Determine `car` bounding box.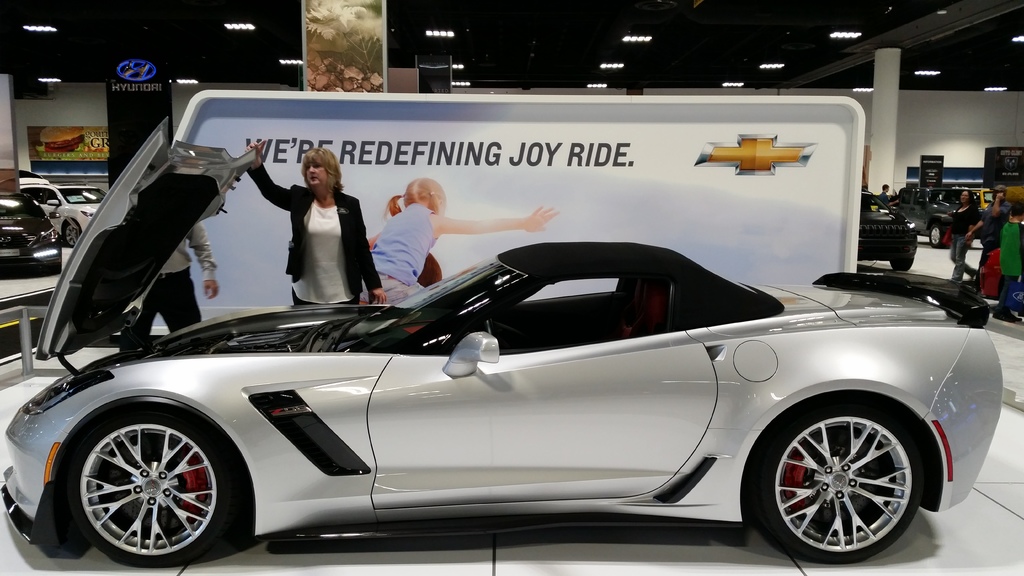
Determined: detection(24, 182, 113, 243).
